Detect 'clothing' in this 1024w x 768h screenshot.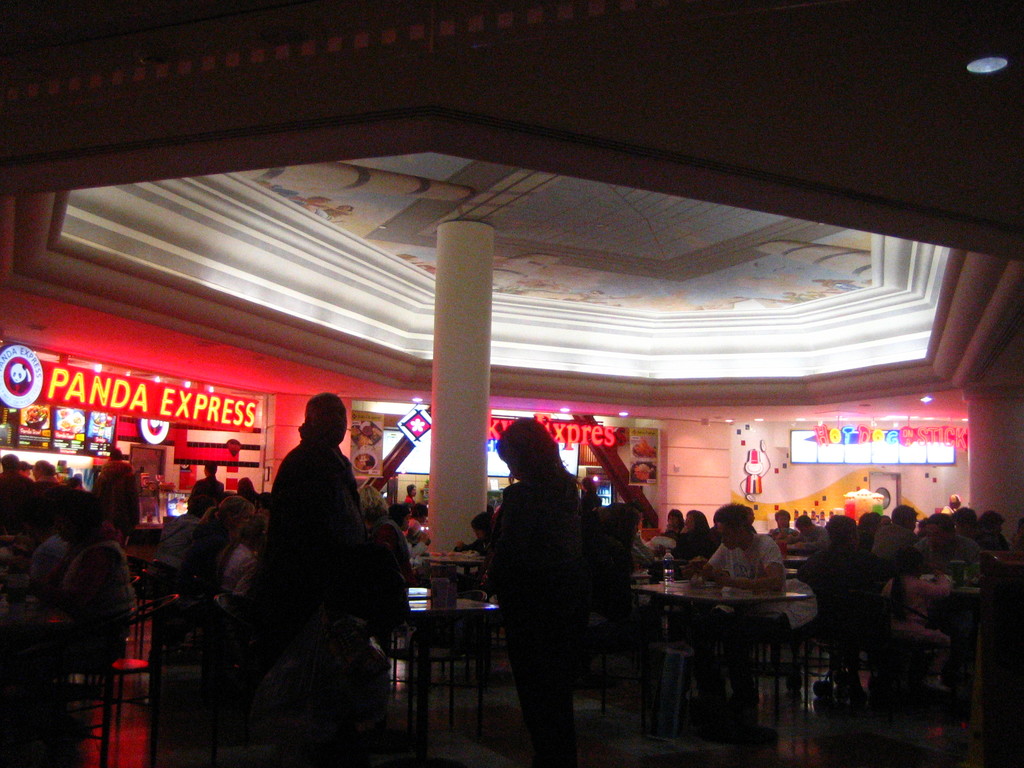
Detection: rect(792, 540, 874, 611).
